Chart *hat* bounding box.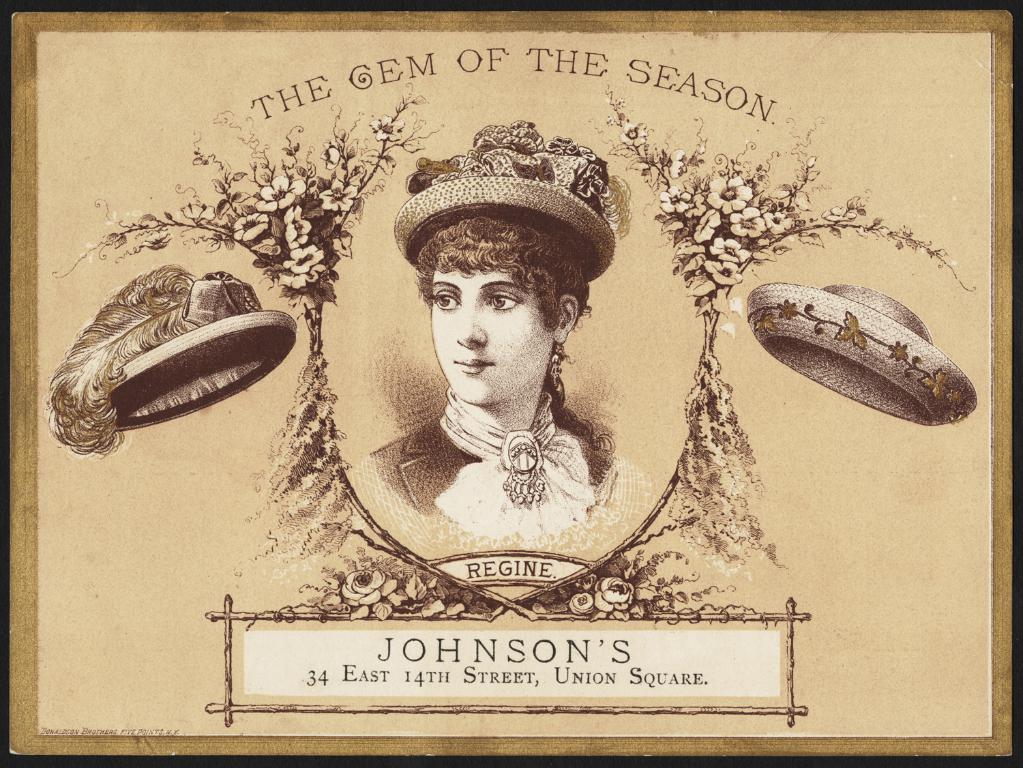
Charted: 747,280,979,427.
